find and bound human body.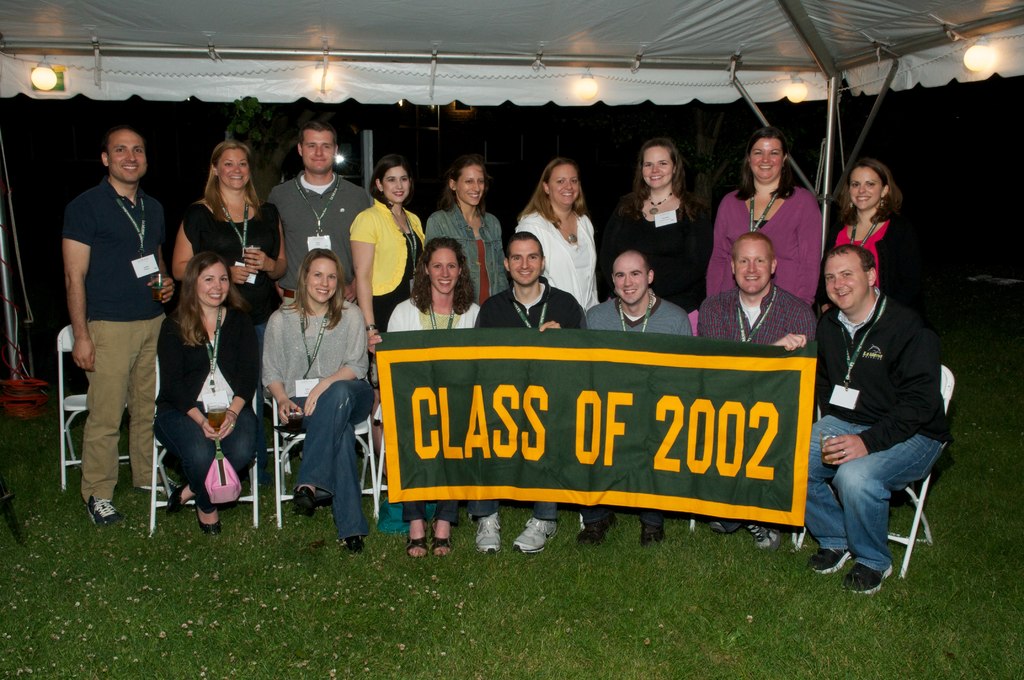
Bound: select_region(828, 155, 919, 307).
